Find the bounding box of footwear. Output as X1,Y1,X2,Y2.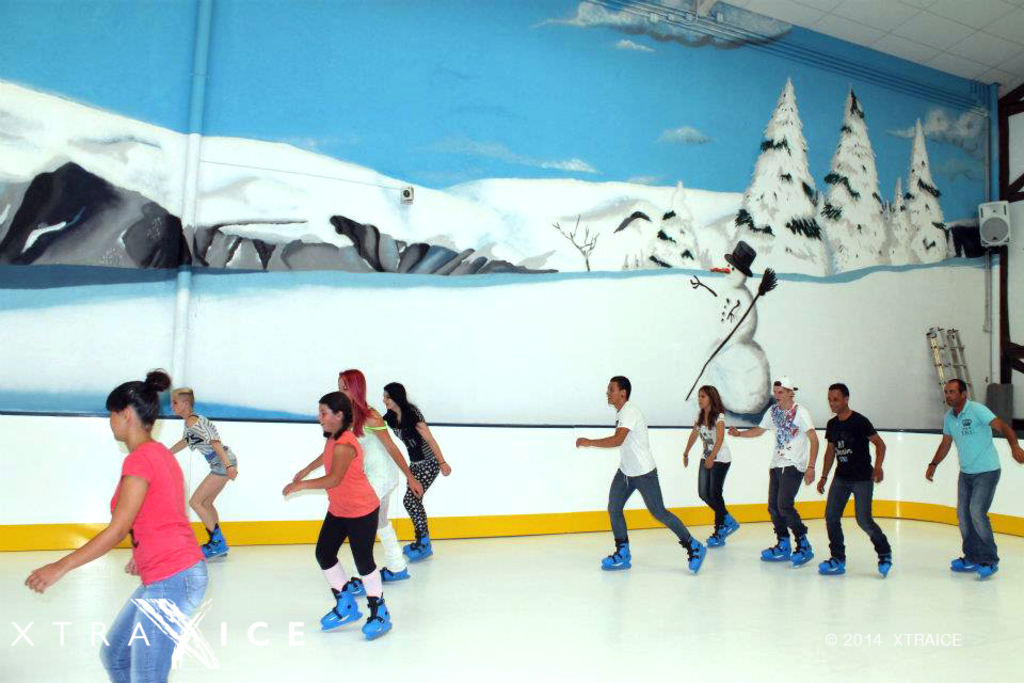
976,558,1001,582.
